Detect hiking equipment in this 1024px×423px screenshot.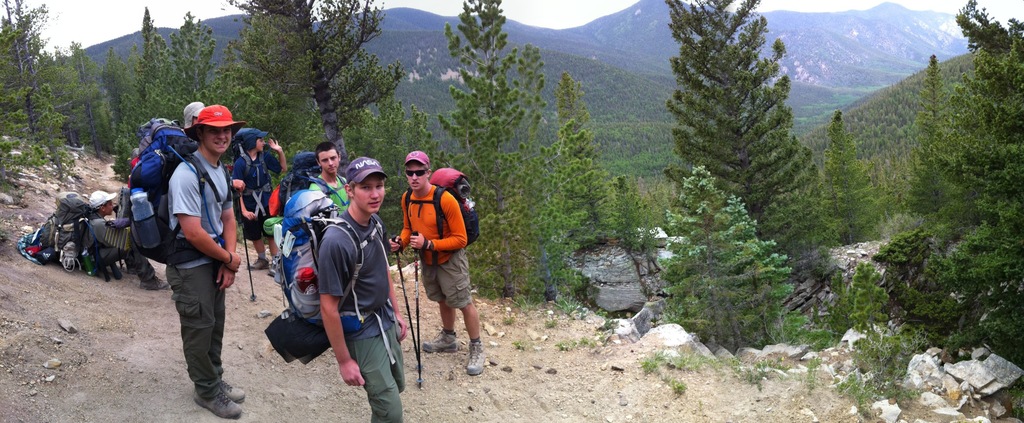
Detection: bbox=(388, 231, 417, 357).
